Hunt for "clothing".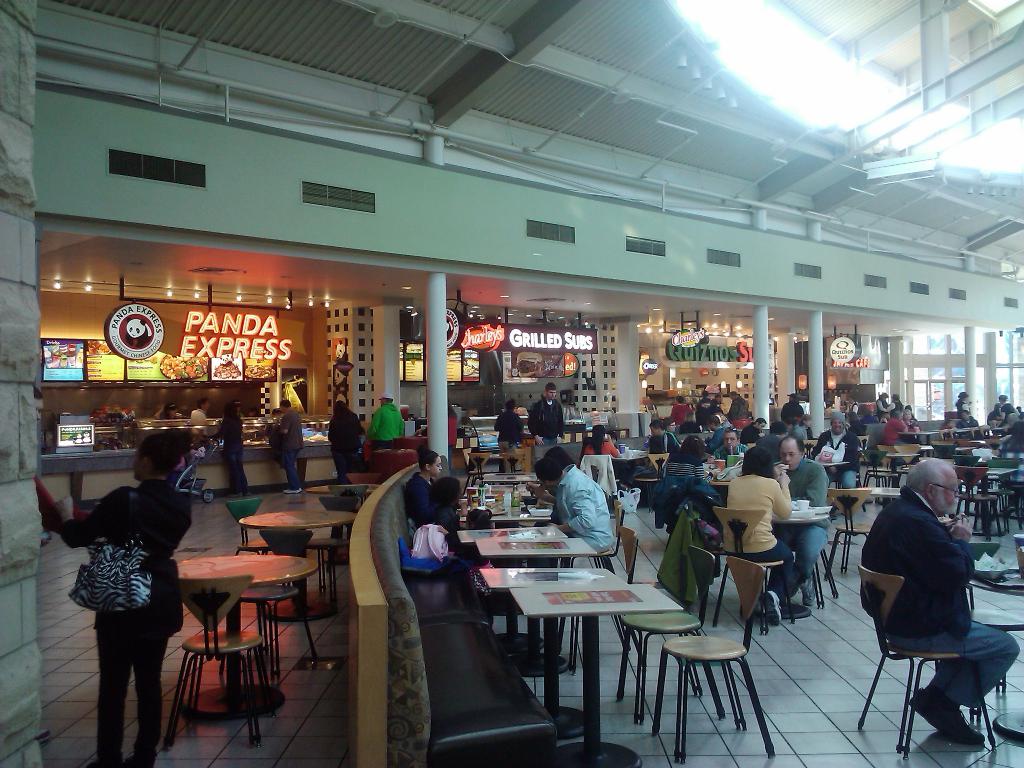
Hunted down at bbox=[189, 408, 209, 426].
